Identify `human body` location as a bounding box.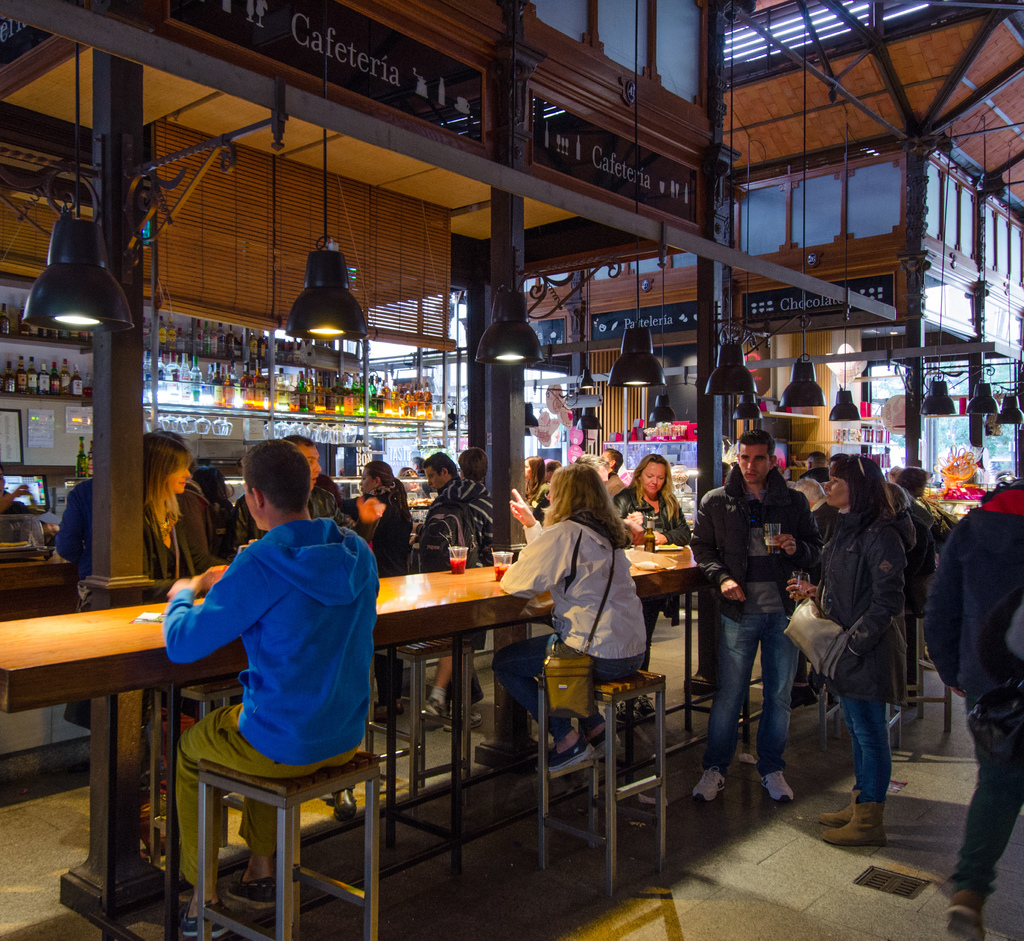
pyautogui.locateOnScreen(817, 447, 915, 848).
